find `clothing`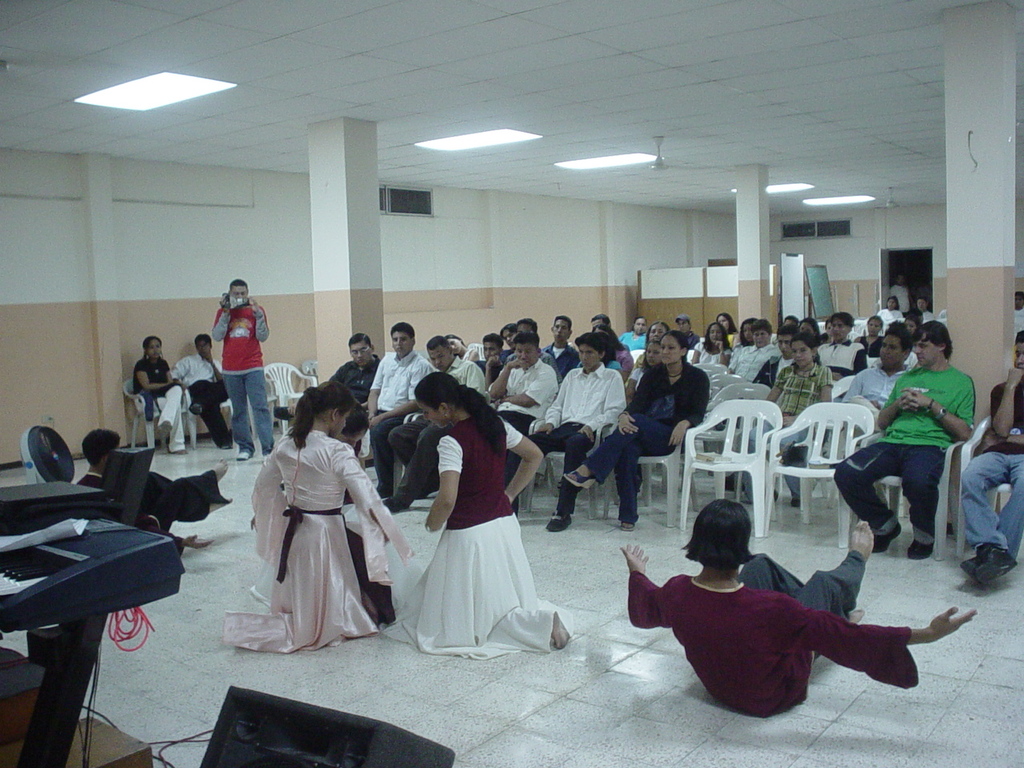
Rect(969, 378, 1023, 562)
